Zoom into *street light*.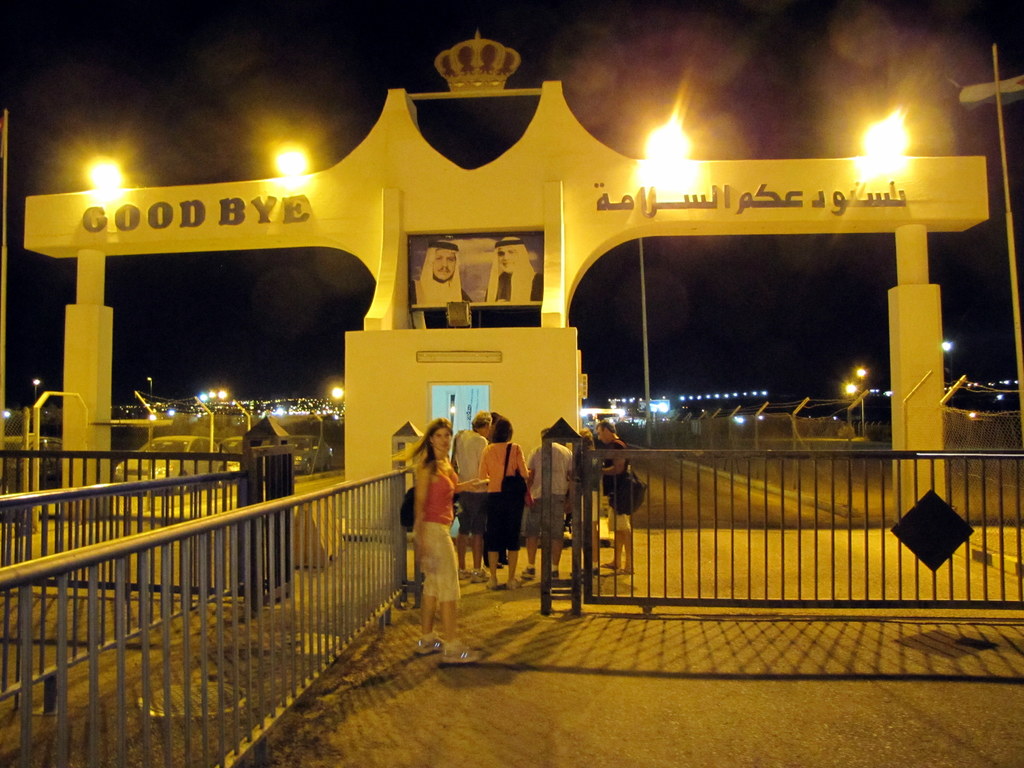
Zoom target: 150:373:151:400.
